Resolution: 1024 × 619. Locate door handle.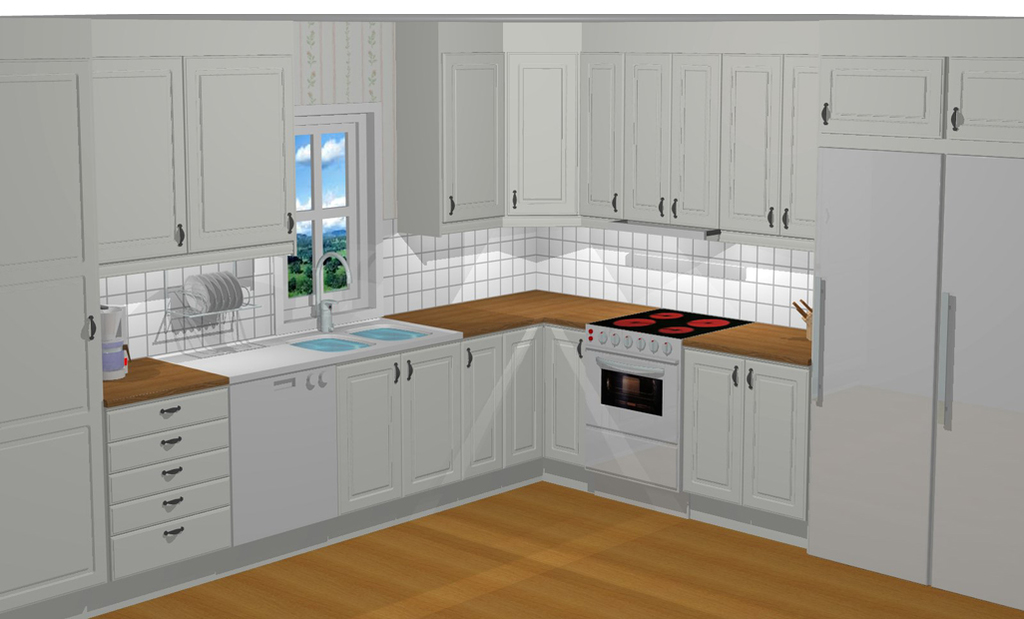
x1=811, y1=275, x2=823, y2=405.
